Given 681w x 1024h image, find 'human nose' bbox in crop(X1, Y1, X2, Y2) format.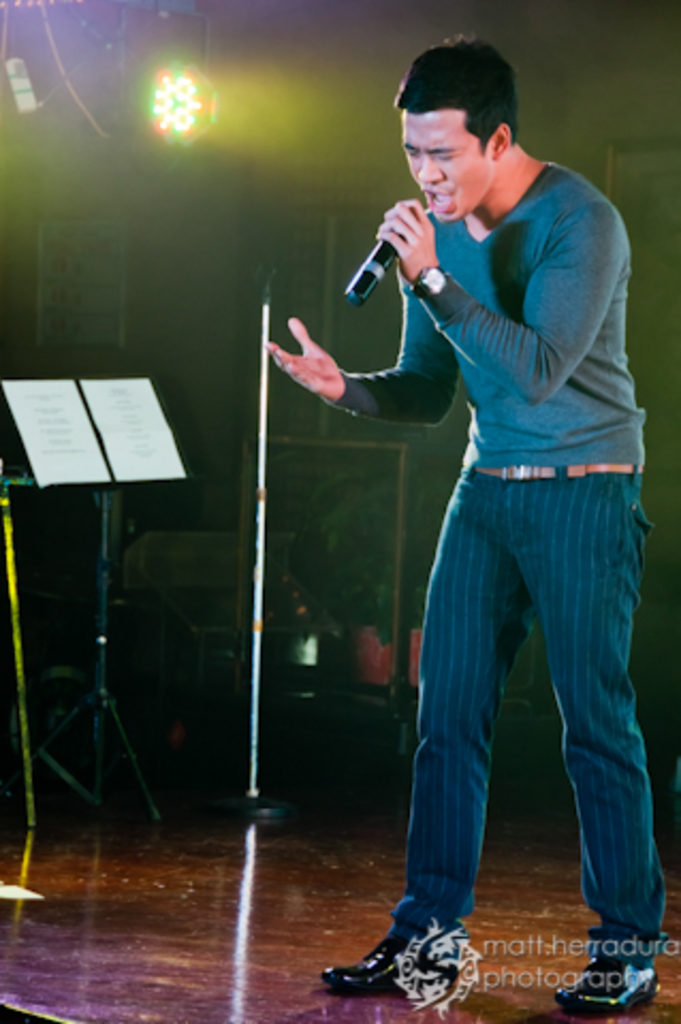
crop(418, 154, 446, 179).
